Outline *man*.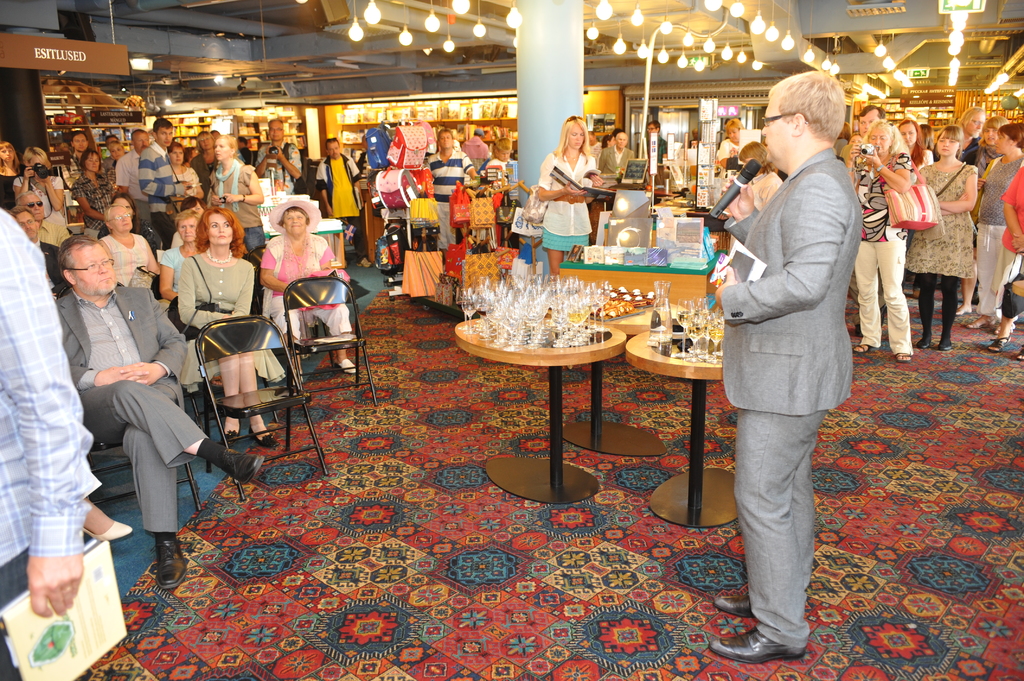
Outline: 598/131/636/172.
